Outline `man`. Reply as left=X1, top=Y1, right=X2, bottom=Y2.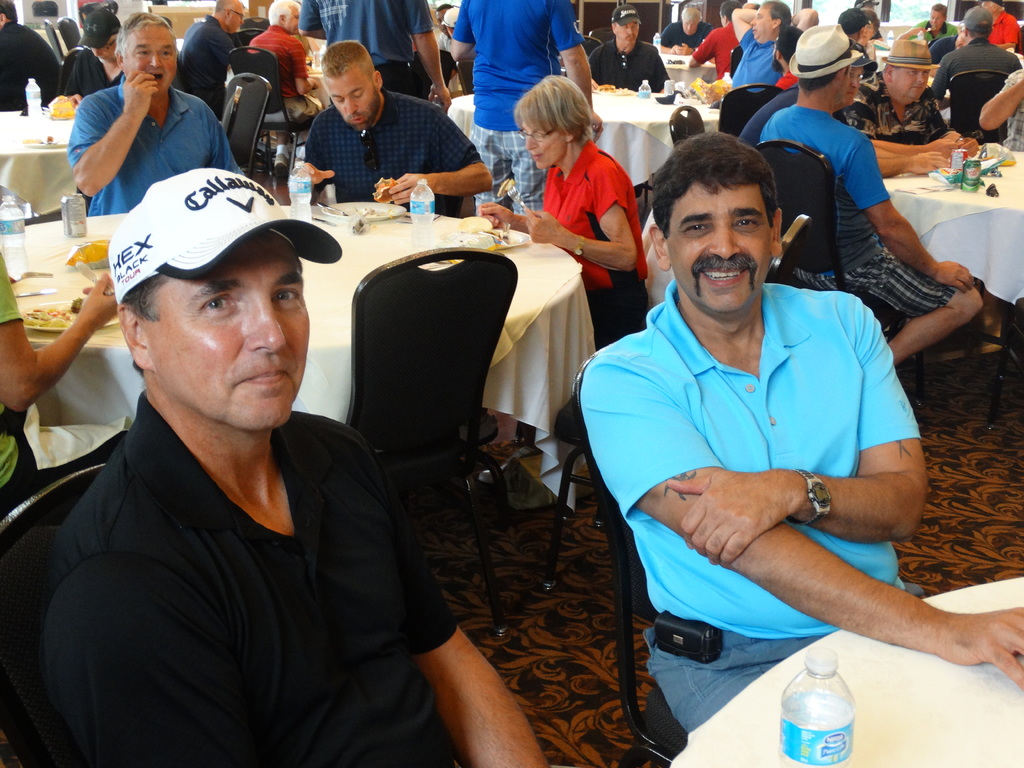
left=664, top=10, right=707, bottom=53.
